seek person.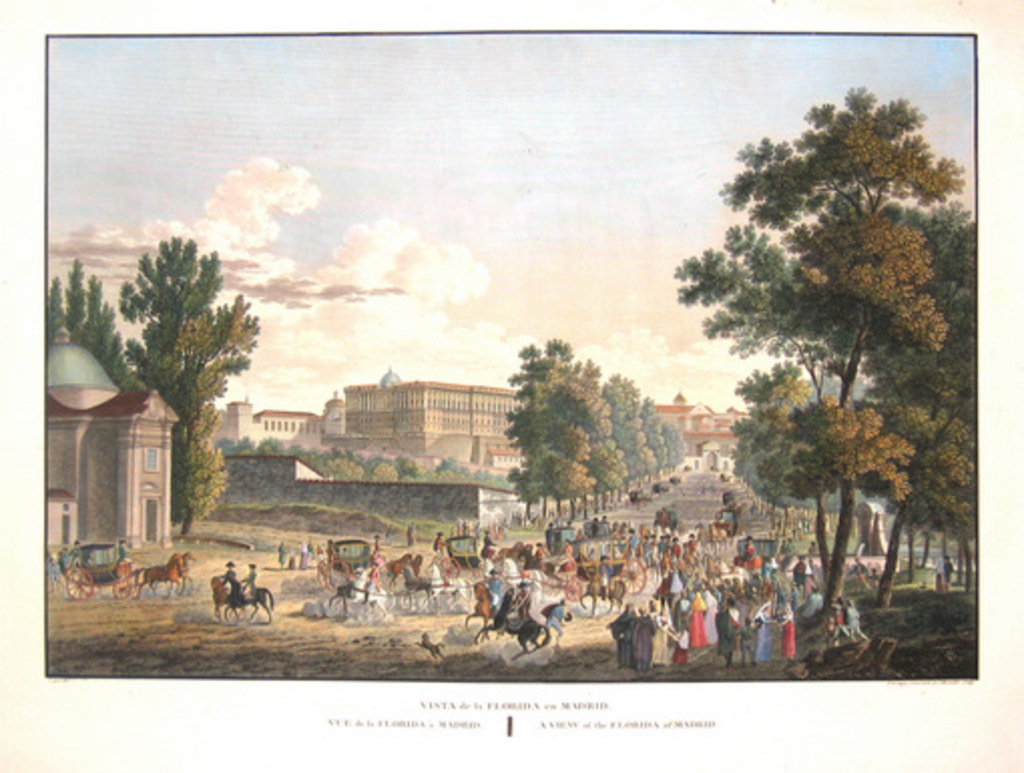
(left=68, top=540, right=82, bottom=564).
